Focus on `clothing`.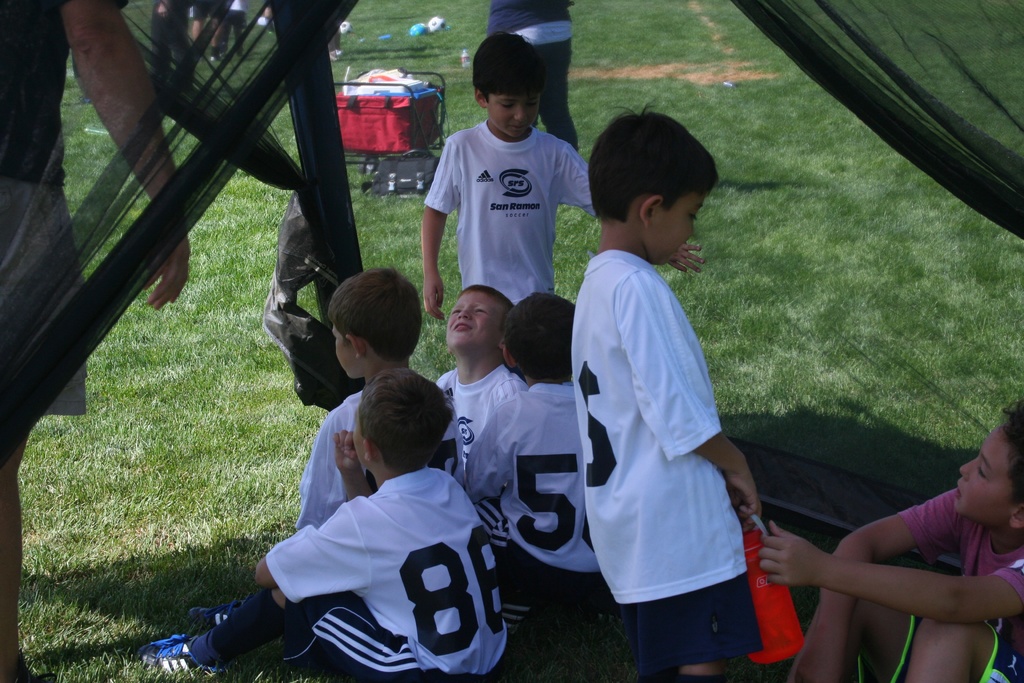
Focused at (303,374,436,506).
